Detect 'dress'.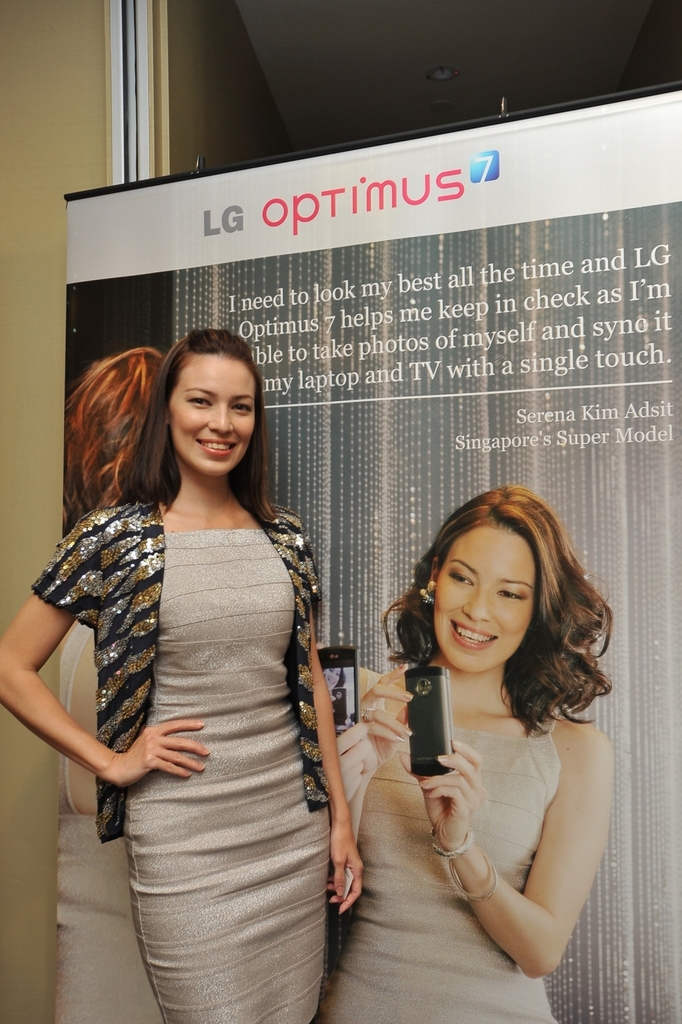
Detected at {"left": 125, "top": 532, "right": 331, "bottom": 1023}.
